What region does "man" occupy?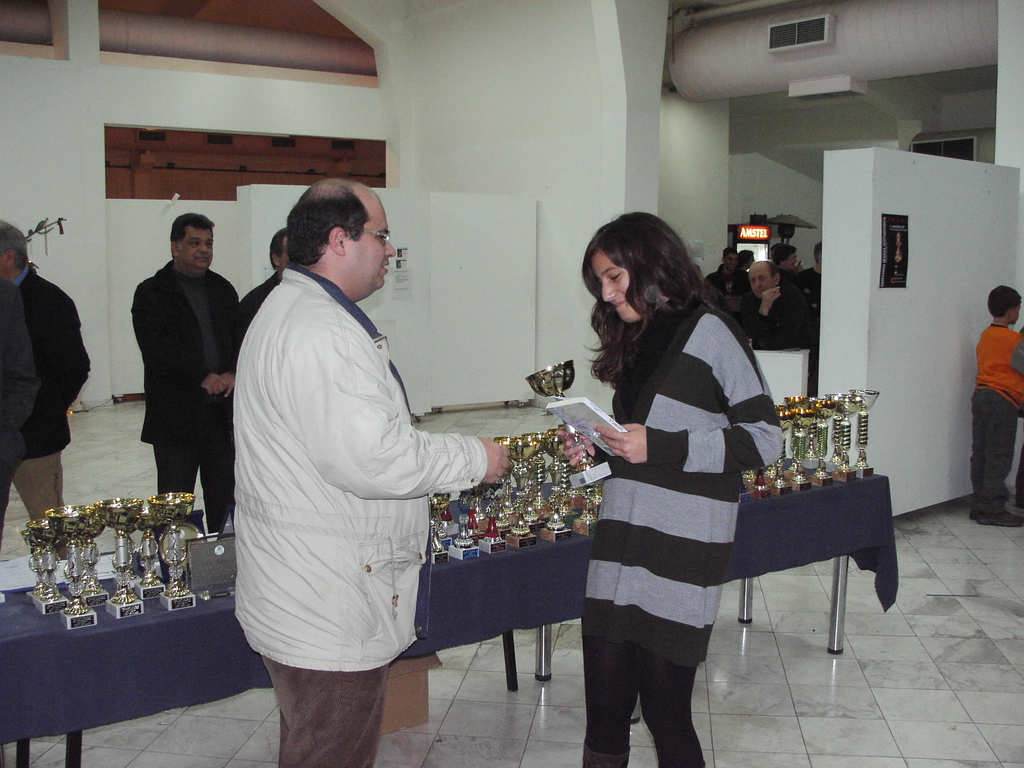
box=[239, 227, 288, 339].
